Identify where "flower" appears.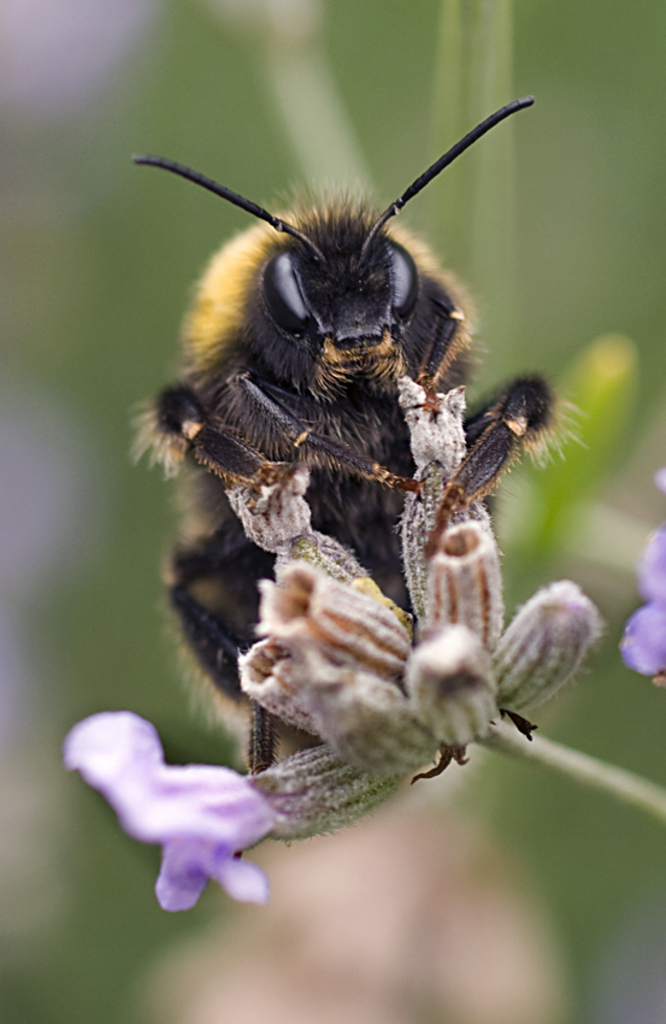
Appears at 55:714:300:926.
